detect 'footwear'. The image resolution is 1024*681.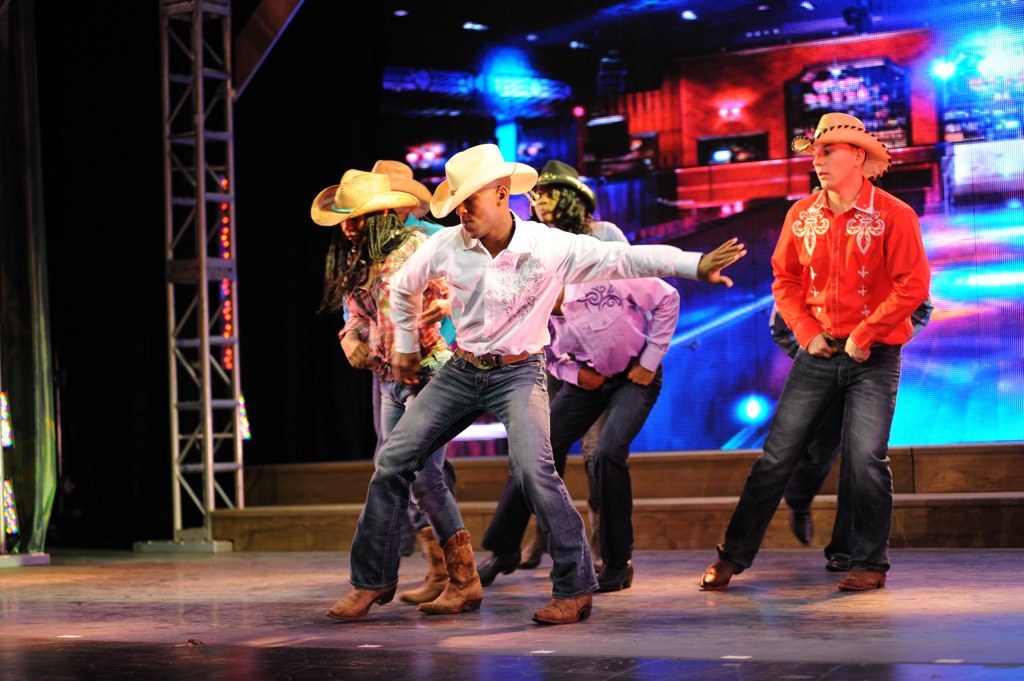
[left=785, top=498, right=812, bottom=547].
